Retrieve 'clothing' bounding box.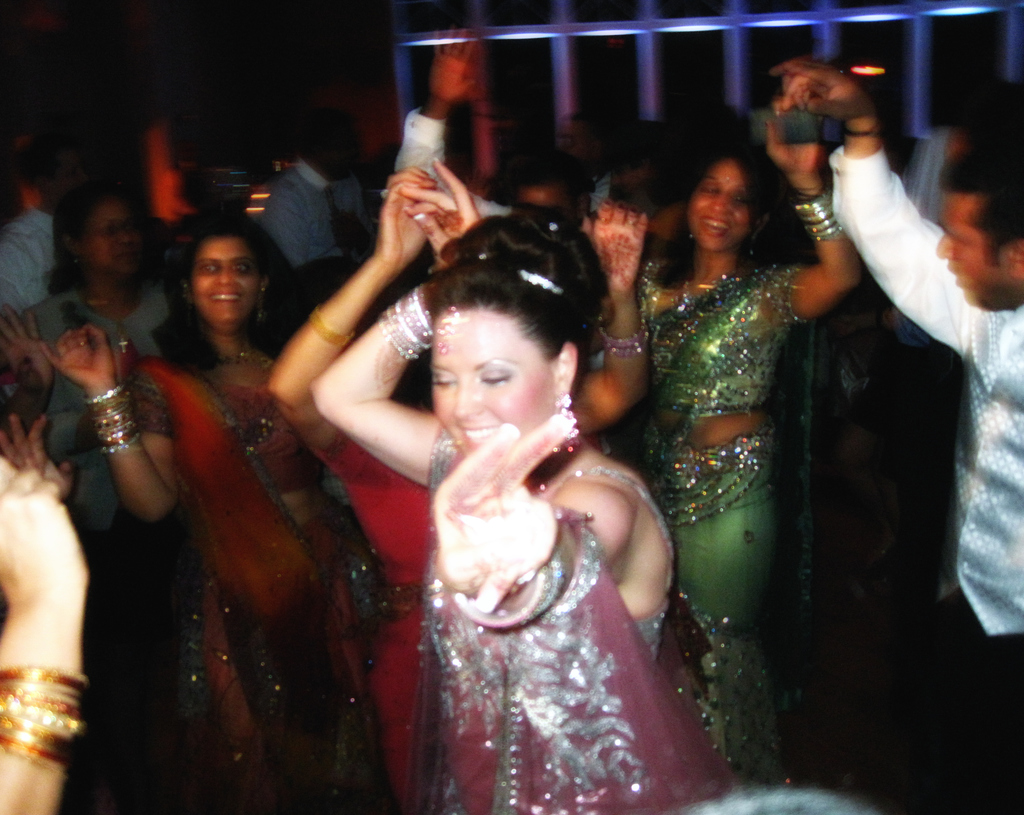
Bounding box: detection(420, 437, 682, 814).
